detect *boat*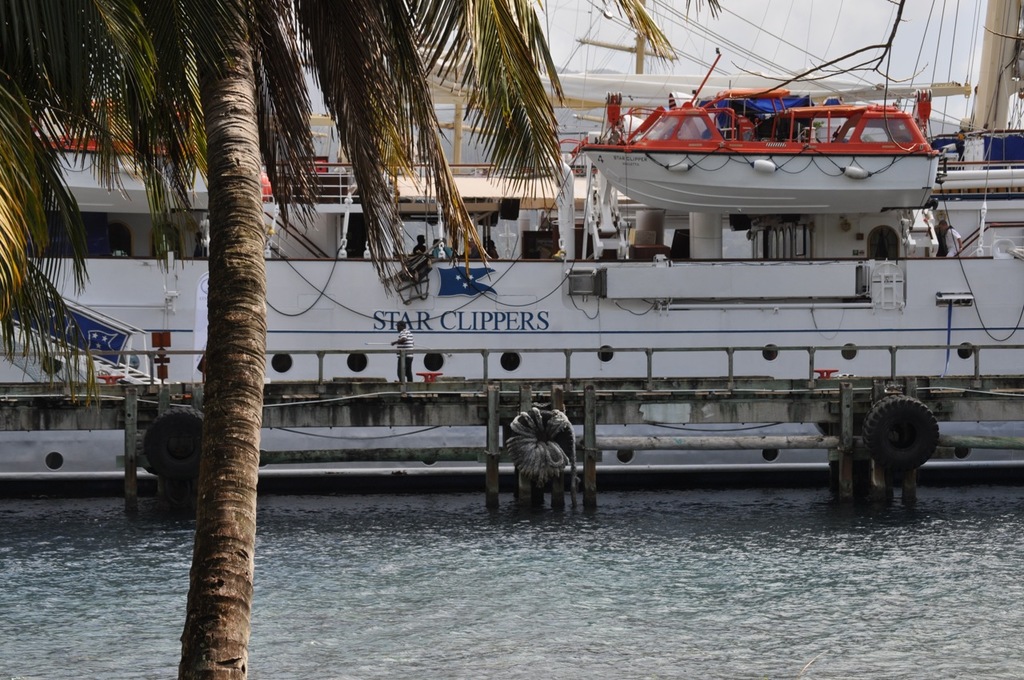
x1=580 y1=84 x2=946 y2=217
